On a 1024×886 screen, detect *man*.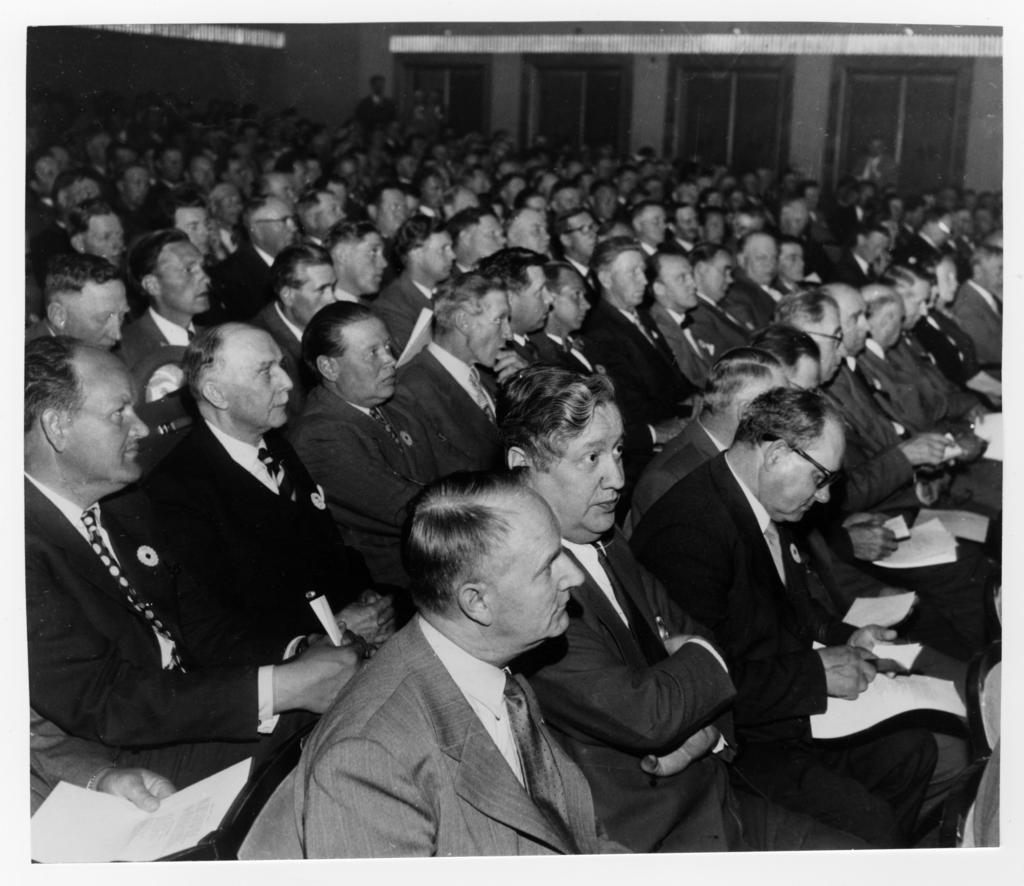
detection(536, 262, 673, 446).
